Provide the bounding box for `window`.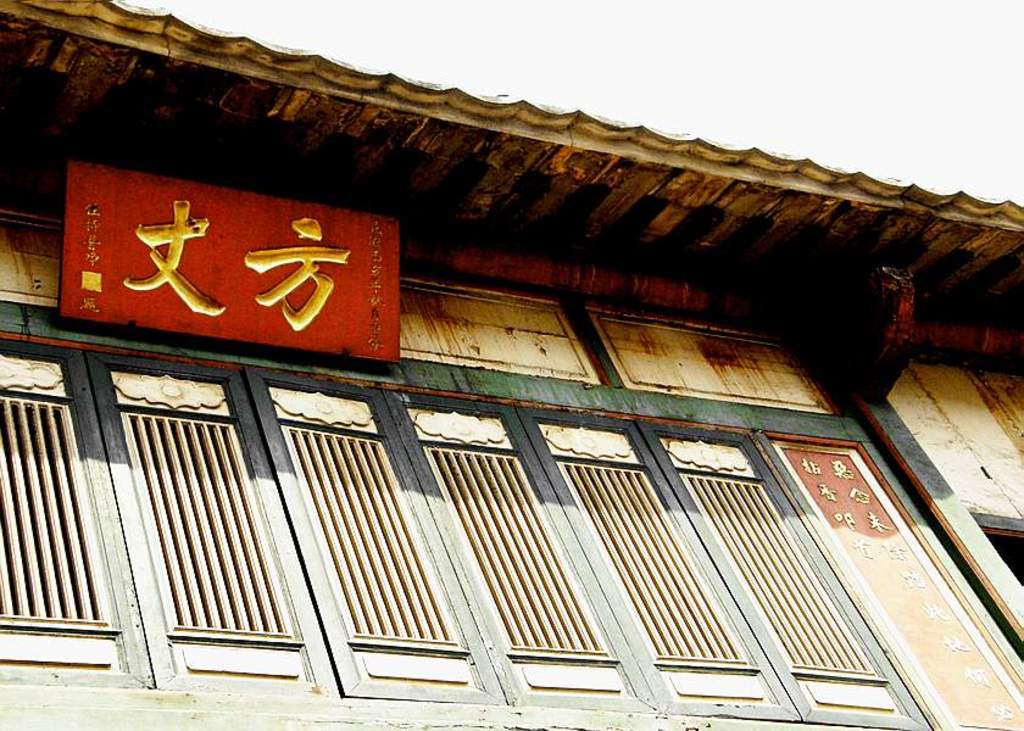
bbox=(117, 398, 299, 648).
